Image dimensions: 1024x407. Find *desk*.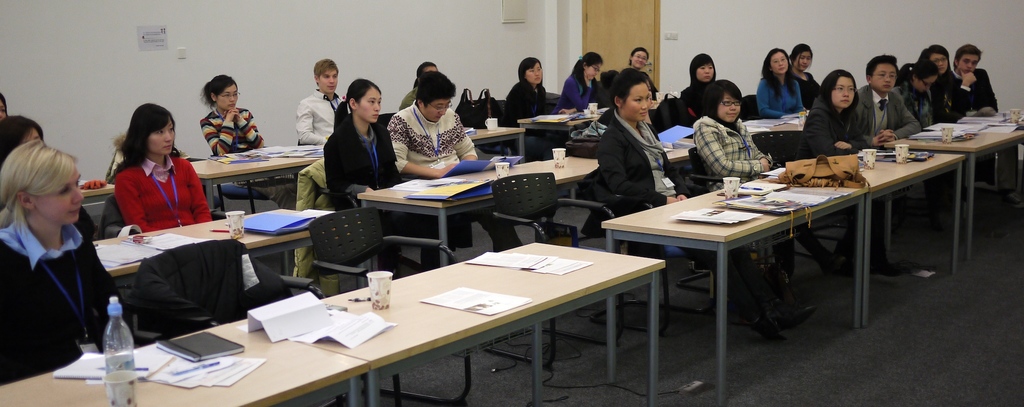
[185, 137, 324, 215].
